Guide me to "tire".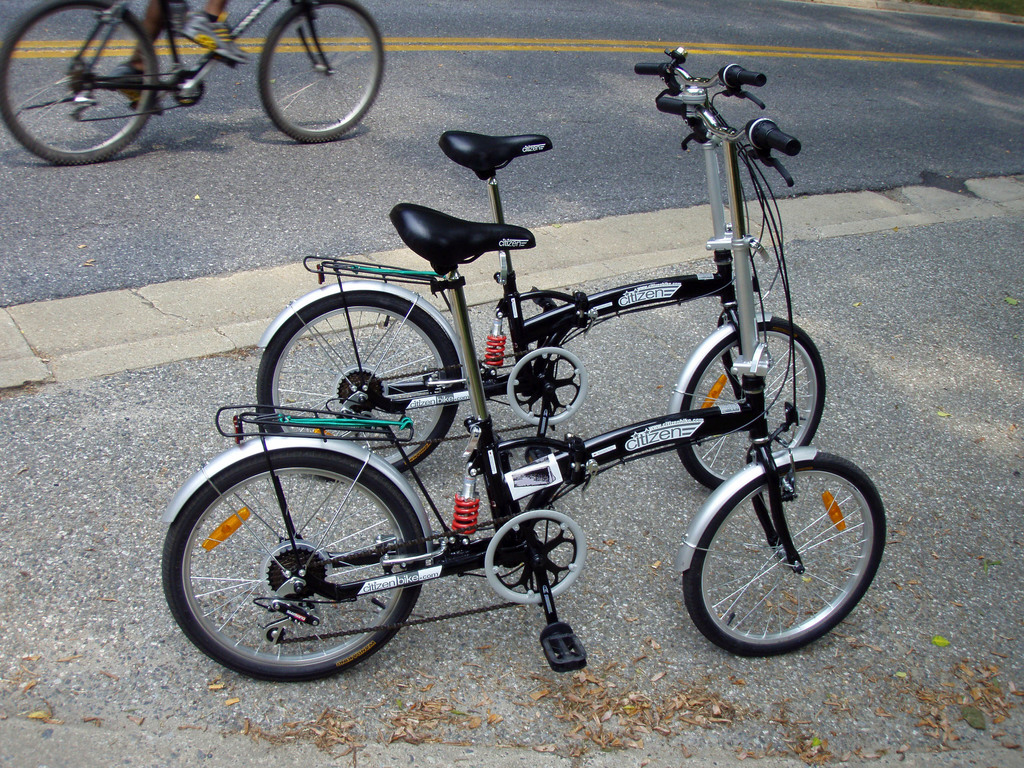
Guidance: [left=0, top=0, right=158, bottom=163].
